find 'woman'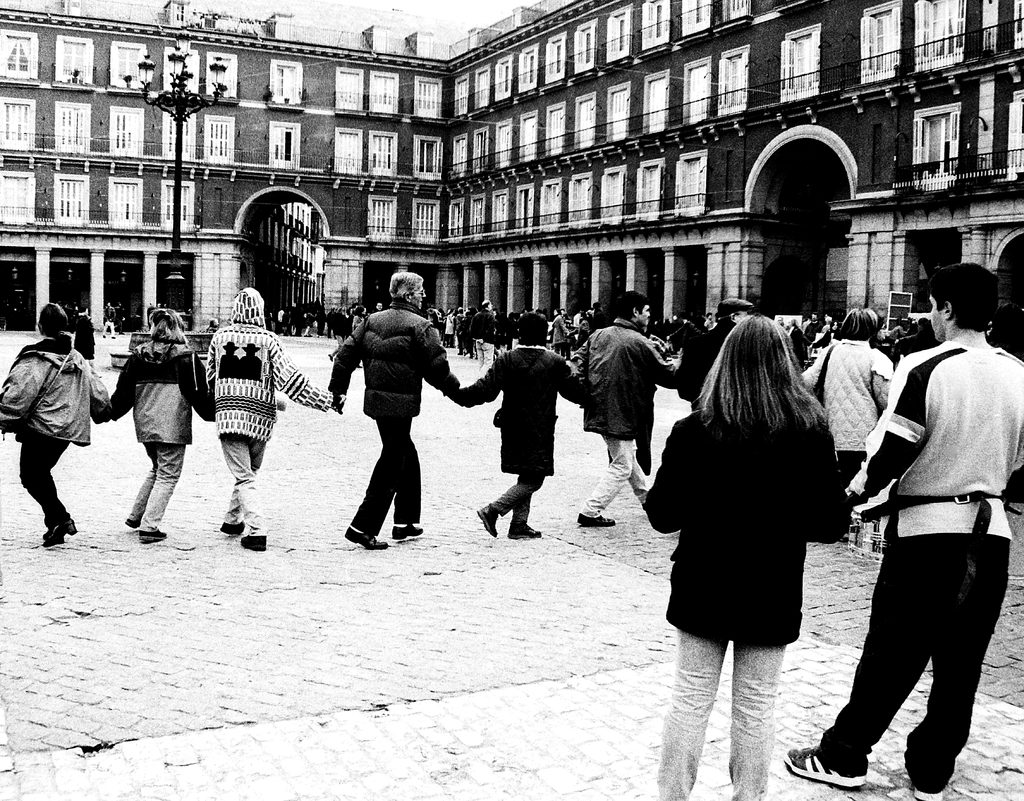
[x1=92, y1=303, x2=214, y2=540]
